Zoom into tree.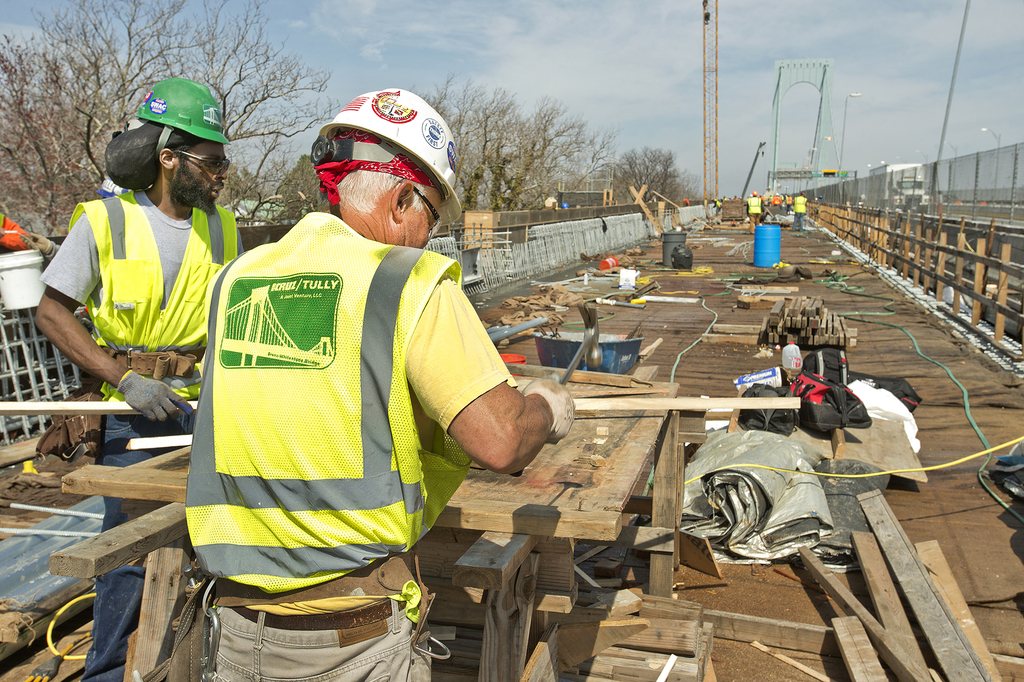
Zoom target: [0, 0, 339, 234].
